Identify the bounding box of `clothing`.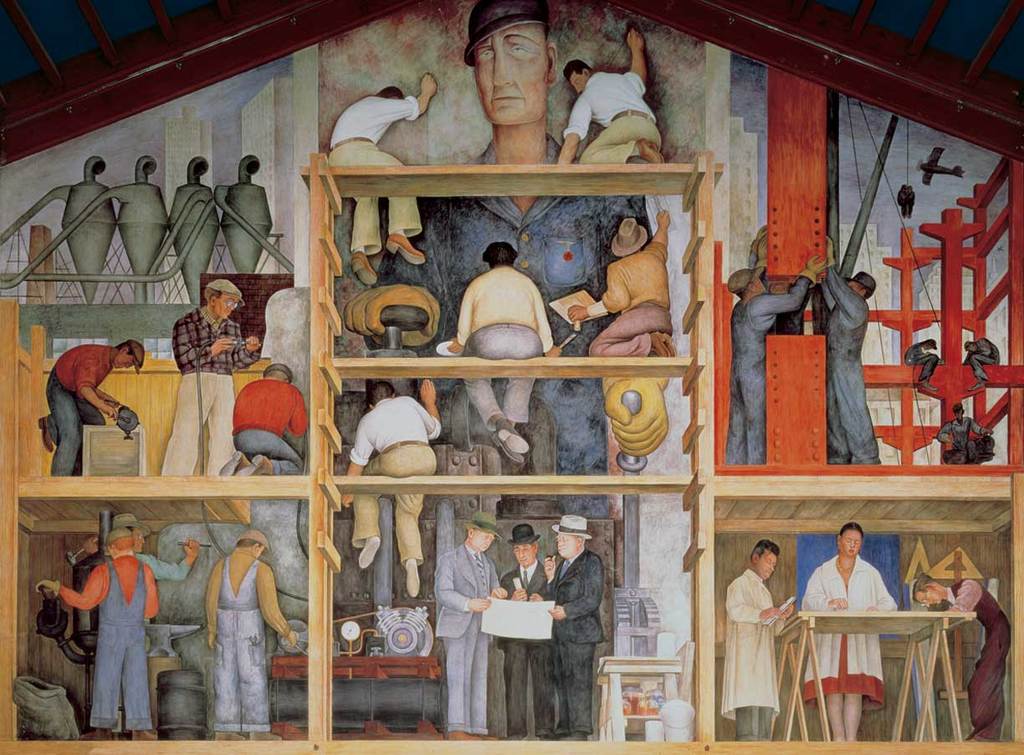
x1=749 y1=252 x2=755 y2=268.
